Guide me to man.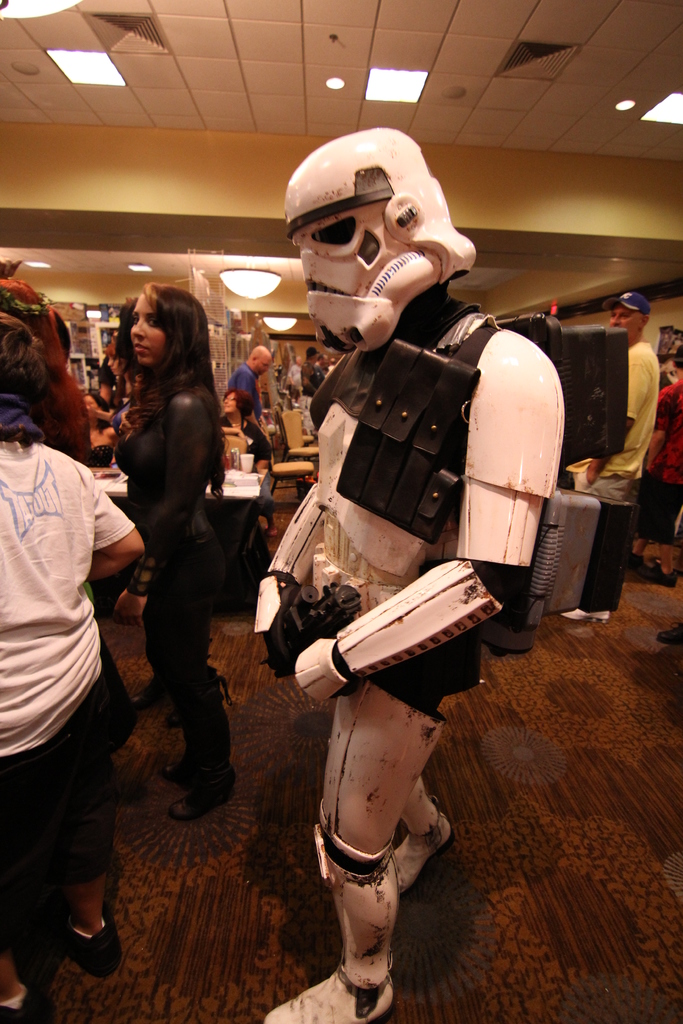
Guidance: region(564, 290, 659, 623).
